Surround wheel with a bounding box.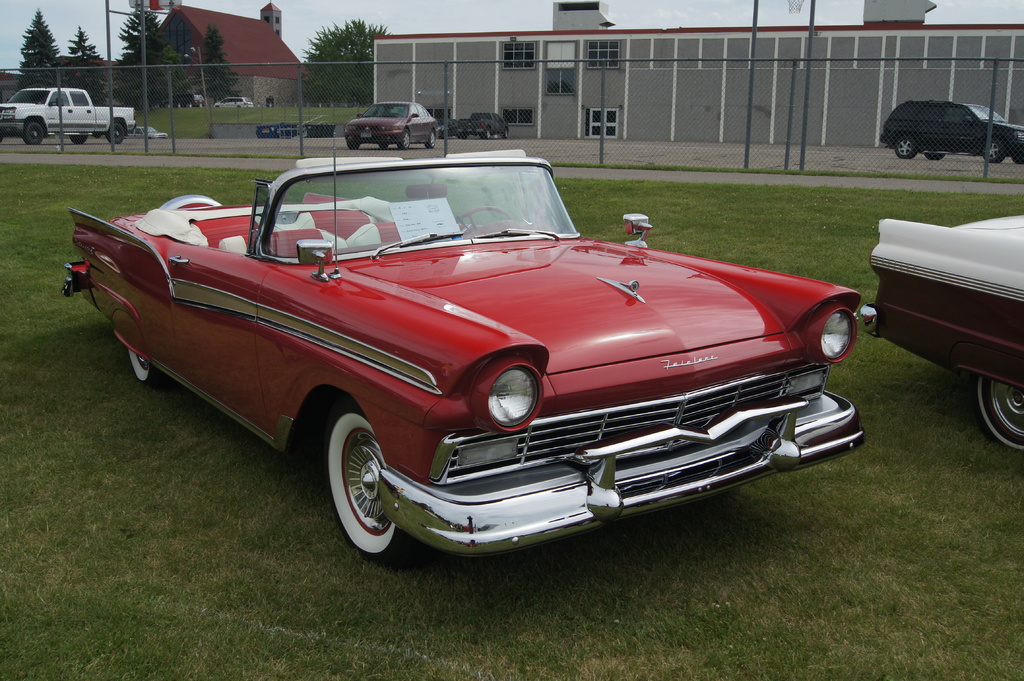
select_region(424, 129, 435, 149).
